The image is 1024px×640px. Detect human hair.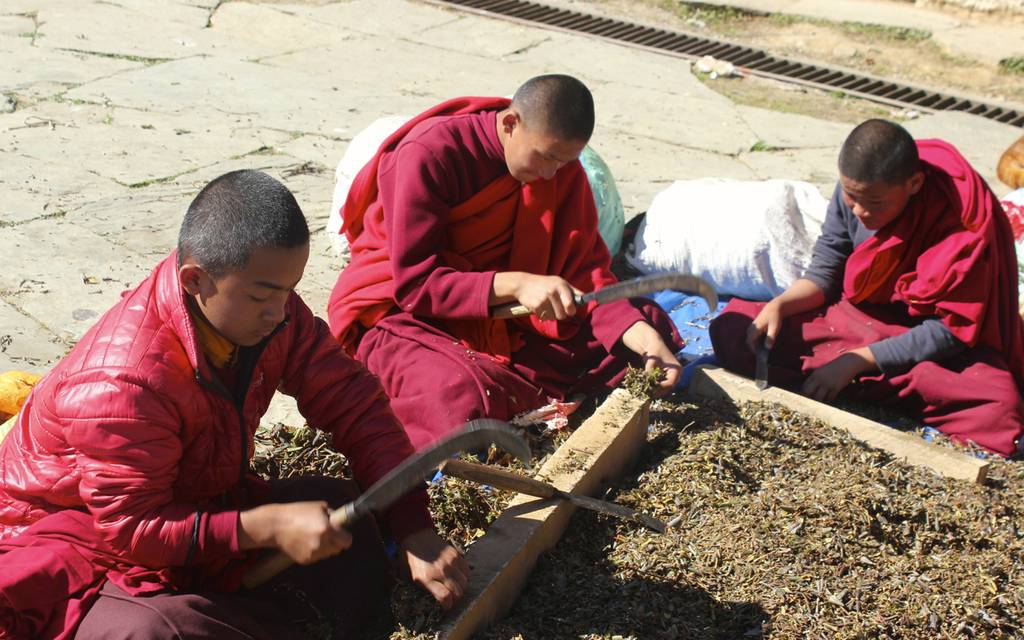
Detection: 836/117/923/197.
